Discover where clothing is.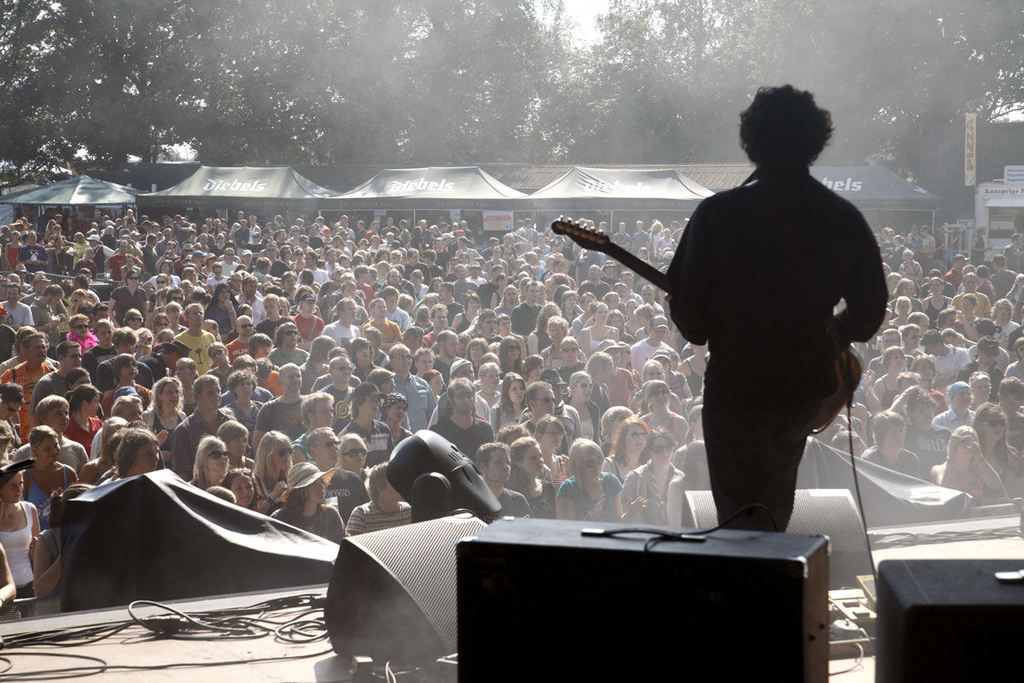
Discovered at box=[632, 337, 673, 373].
